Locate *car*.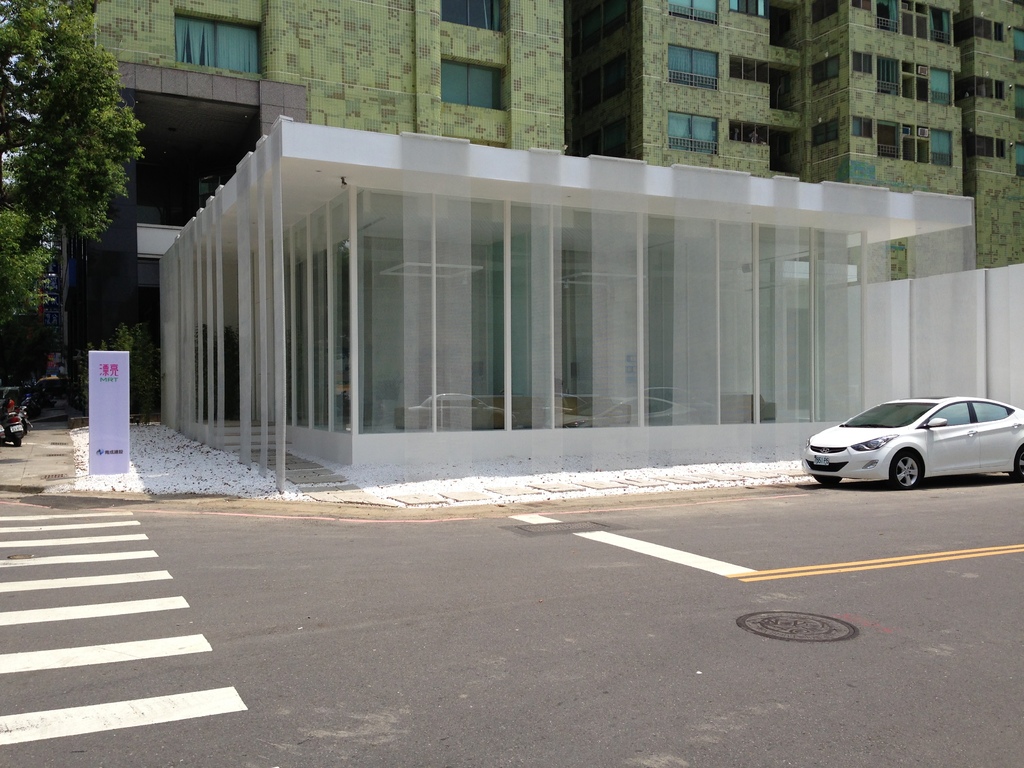
Bounding box: 799, 392, 1023, 491.
